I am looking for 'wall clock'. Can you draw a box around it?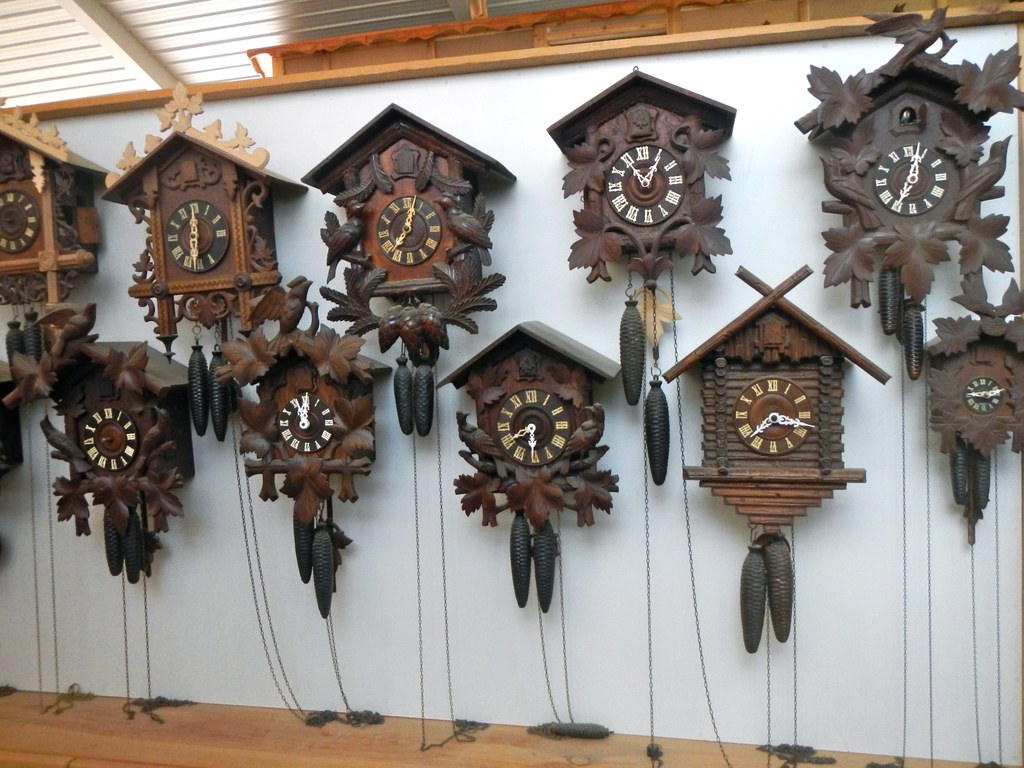
Sure, the bounding box is <bbox>218, 276, 397, 740</bbox>.
